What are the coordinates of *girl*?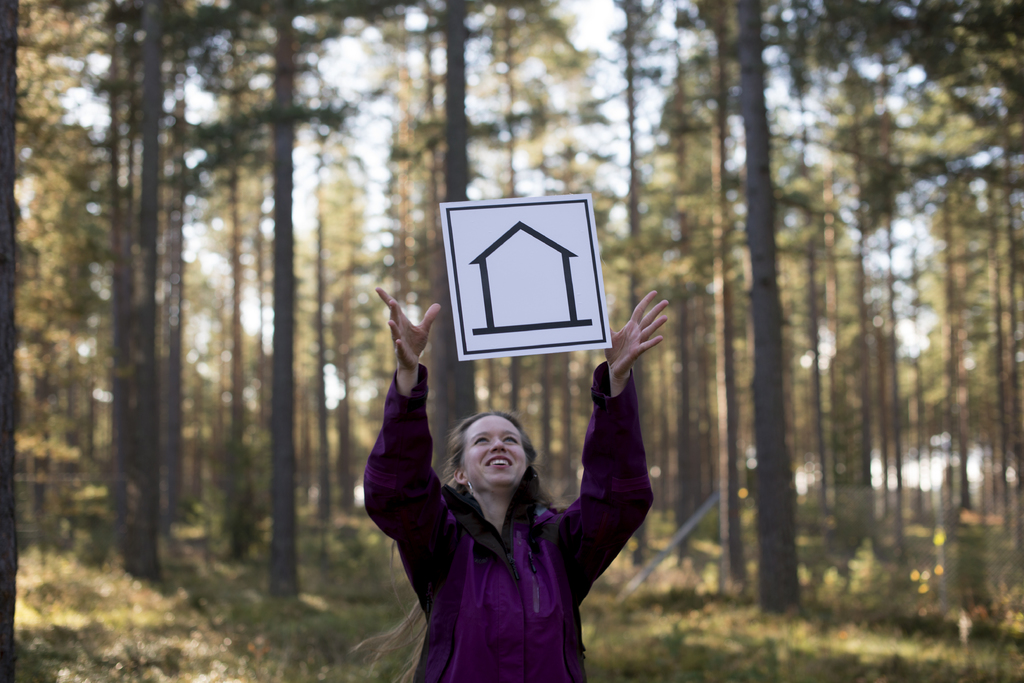
detection(362, 285, 664, 682).
